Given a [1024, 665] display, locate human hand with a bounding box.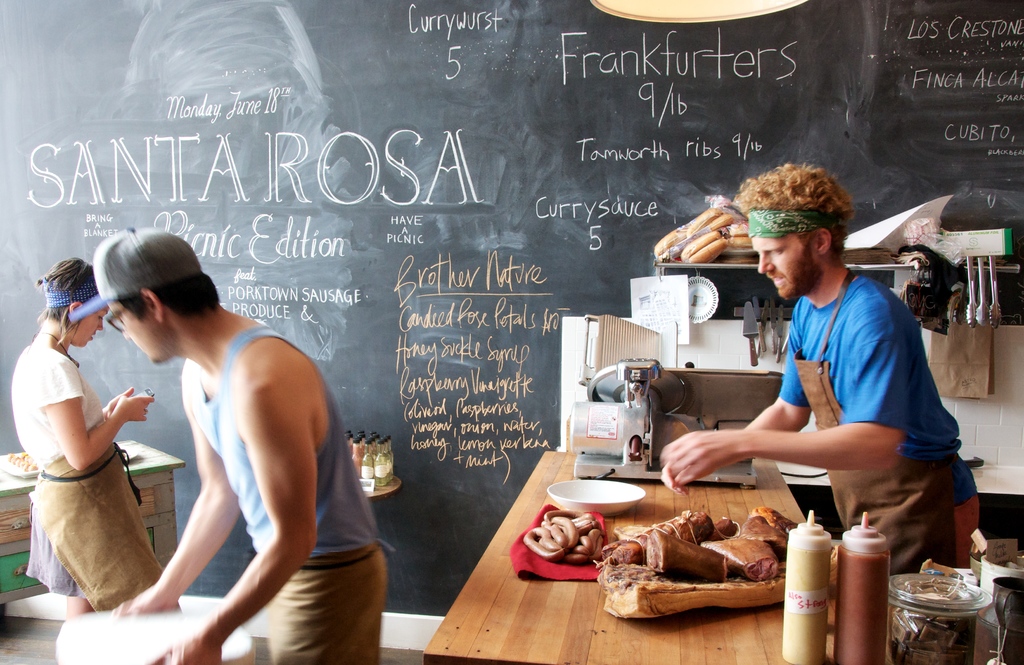
Located: locate(654, 424, 742, 487).
